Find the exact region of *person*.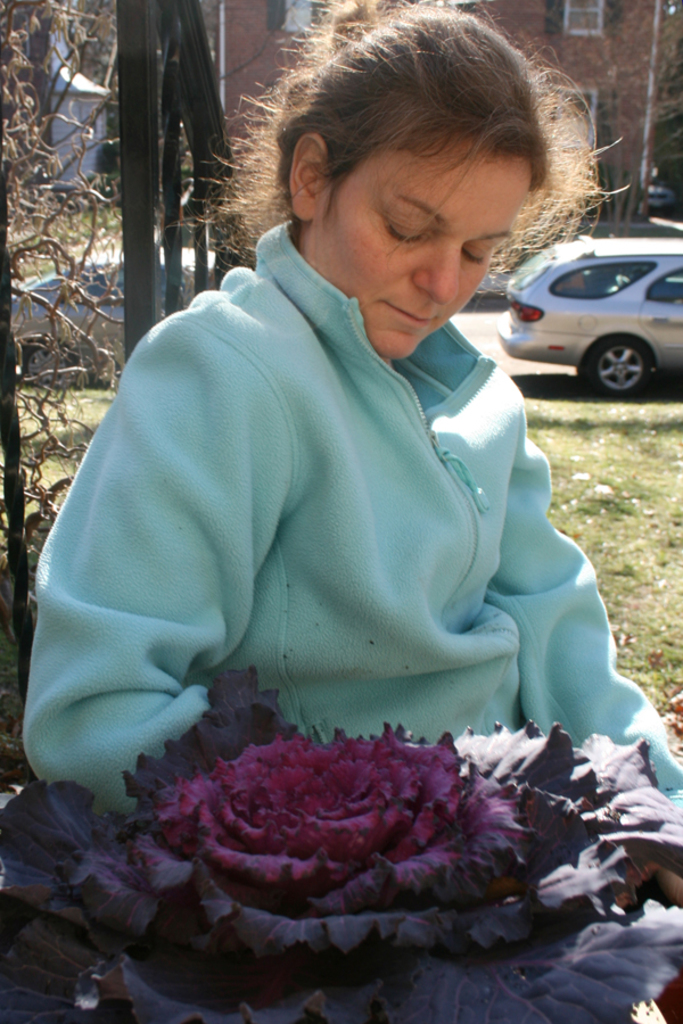
Exact region: (63,28,633,951).
